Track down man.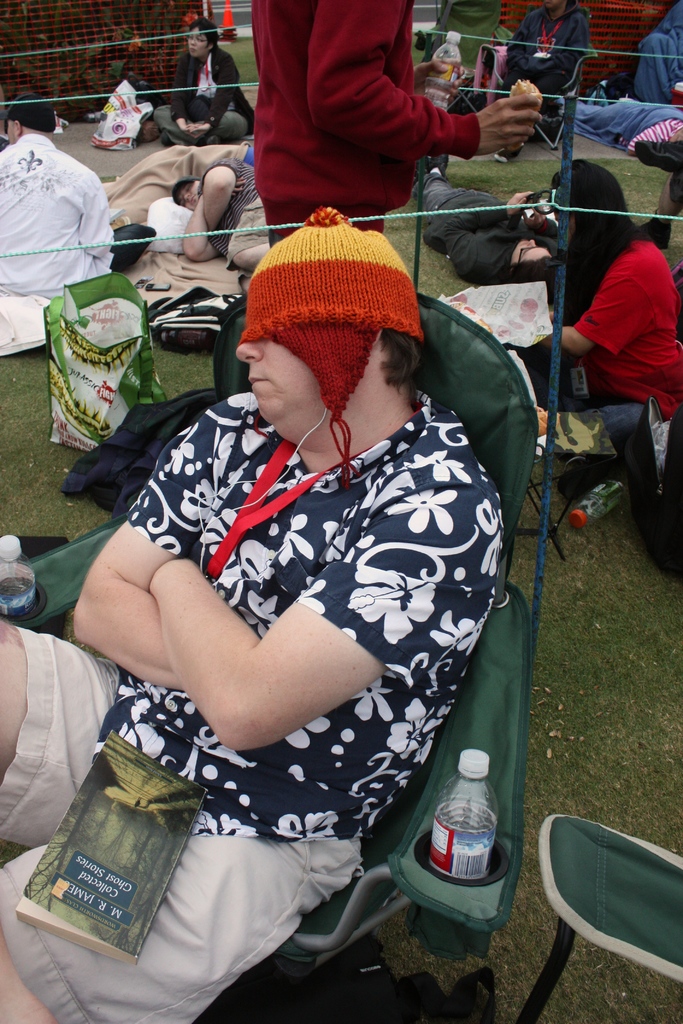
Tracked to x1=170 y1=166 x2=262 y2=271.
